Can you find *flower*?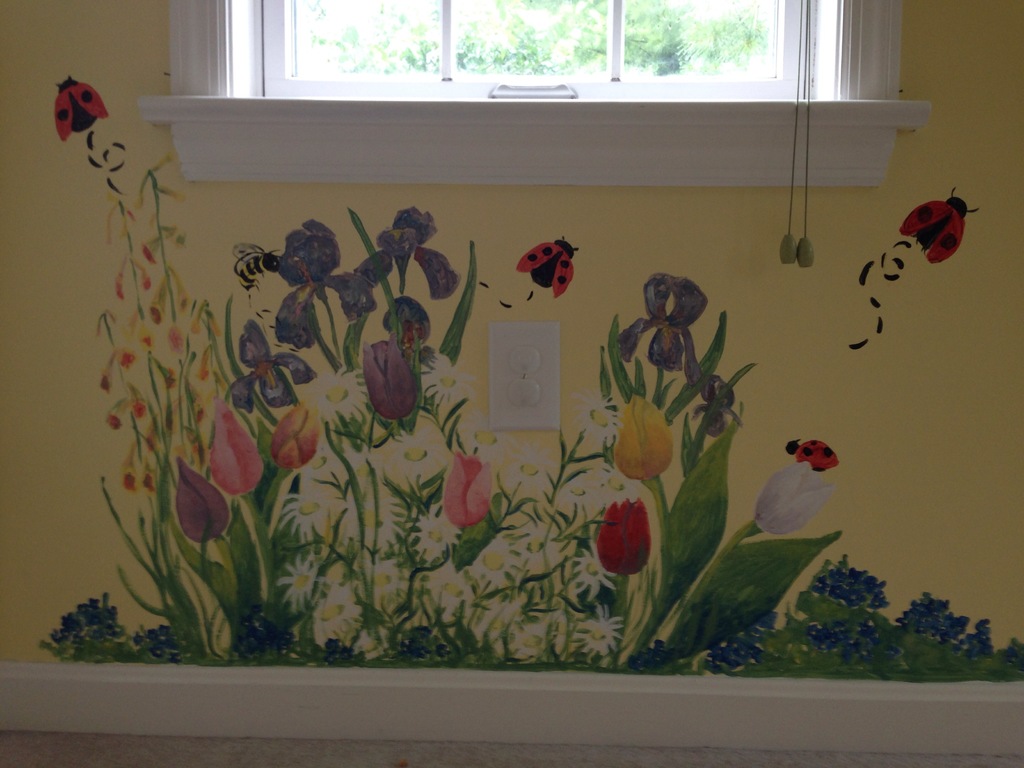
Yes, bounding box: locate(589, 498, 657, 593).
